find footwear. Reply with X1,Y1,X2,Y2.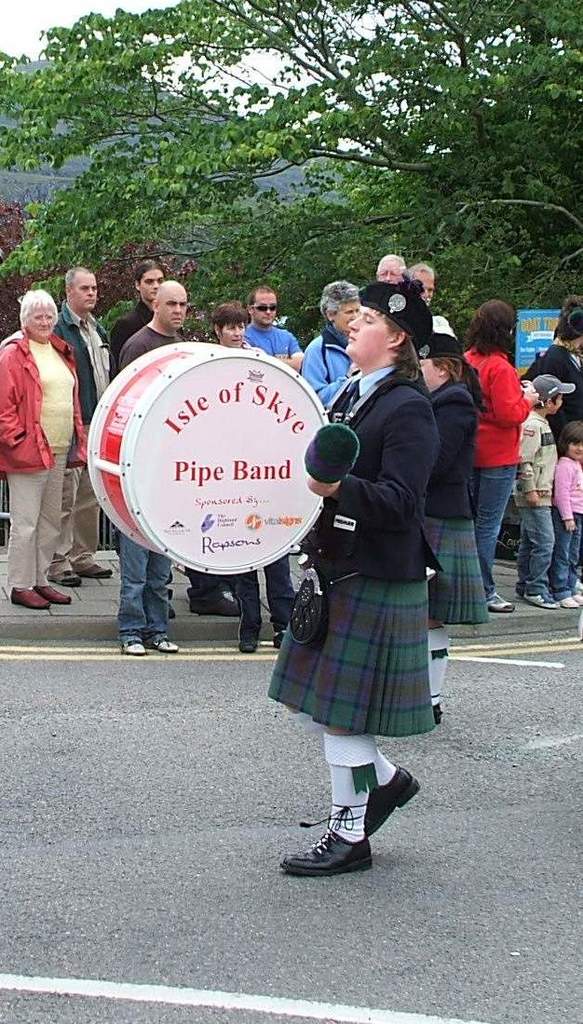
362,760,422,841.
